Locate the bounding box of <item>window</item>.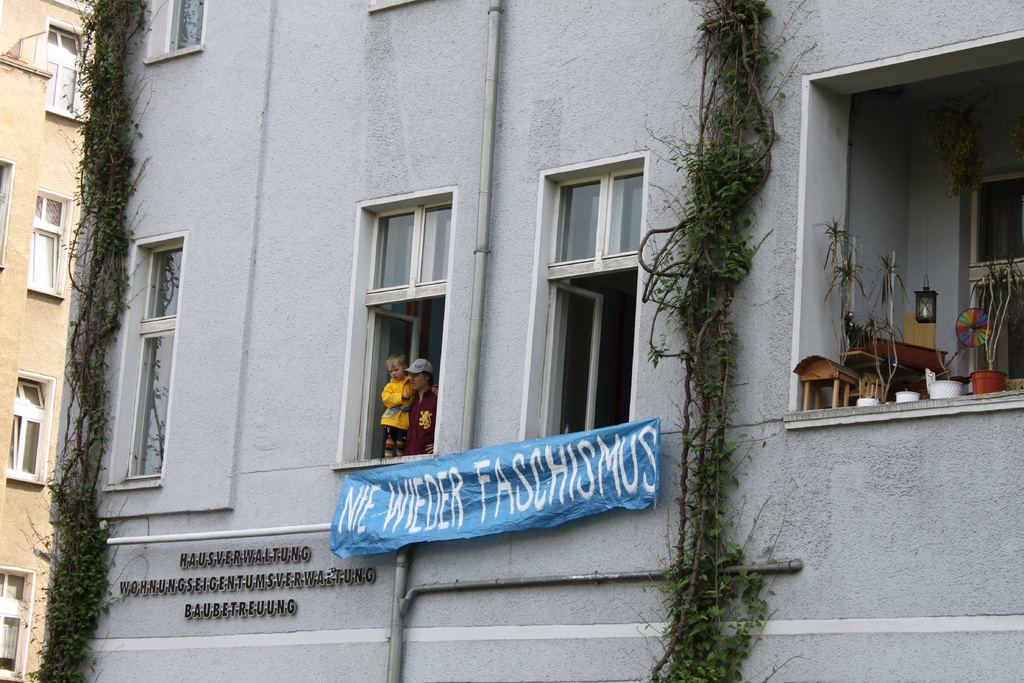
Bounding box: box(329, 181, 464, 490).
